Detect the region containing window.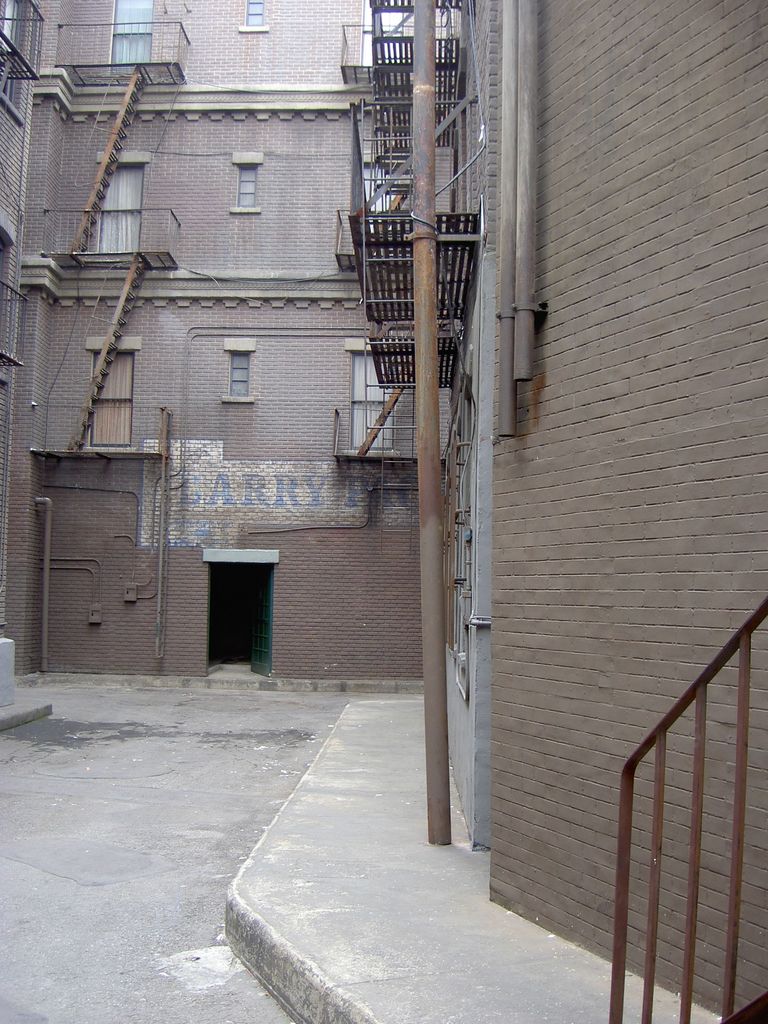
rect(109, 0, 155, 63).
